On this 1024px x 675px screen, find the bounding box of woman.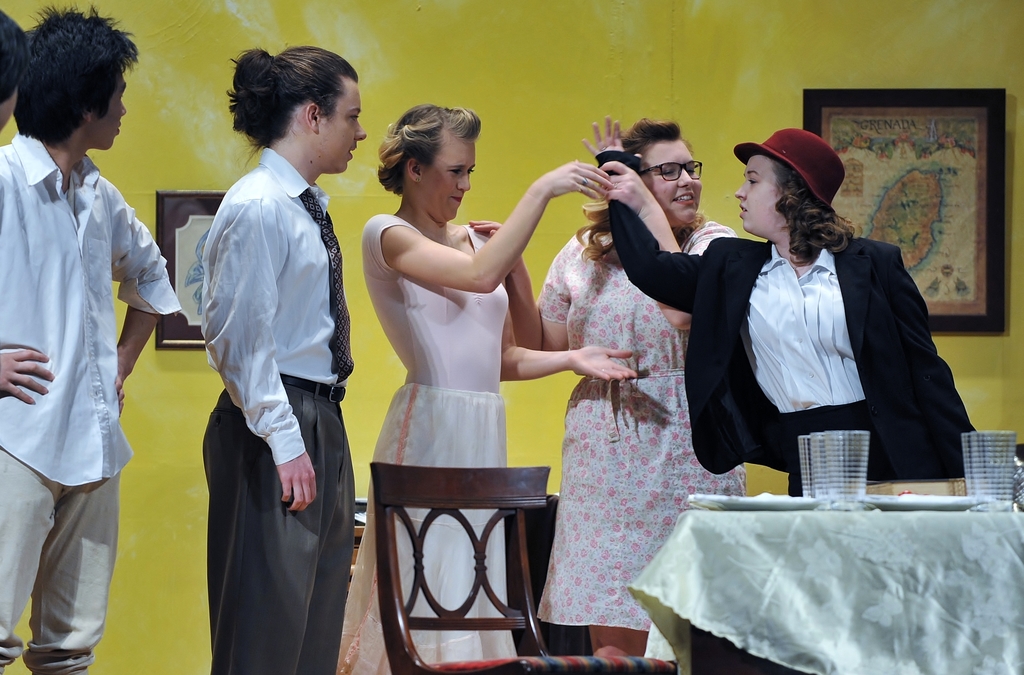
Bounding box: BBox(468, 113, 750, 664).
